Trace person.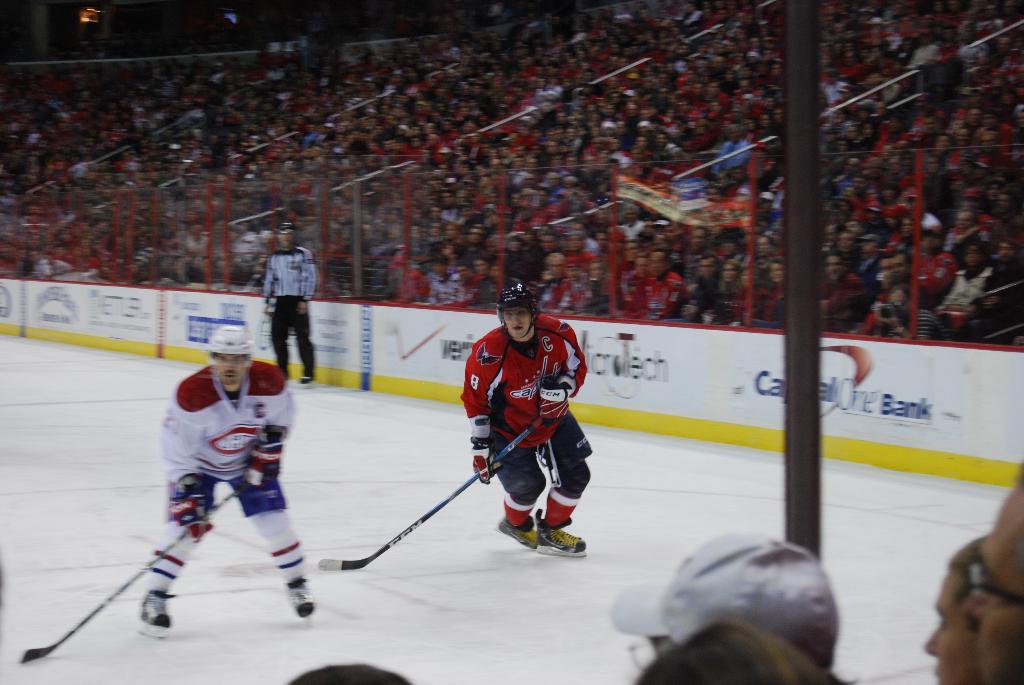
Traced to 121/331/301/646.
